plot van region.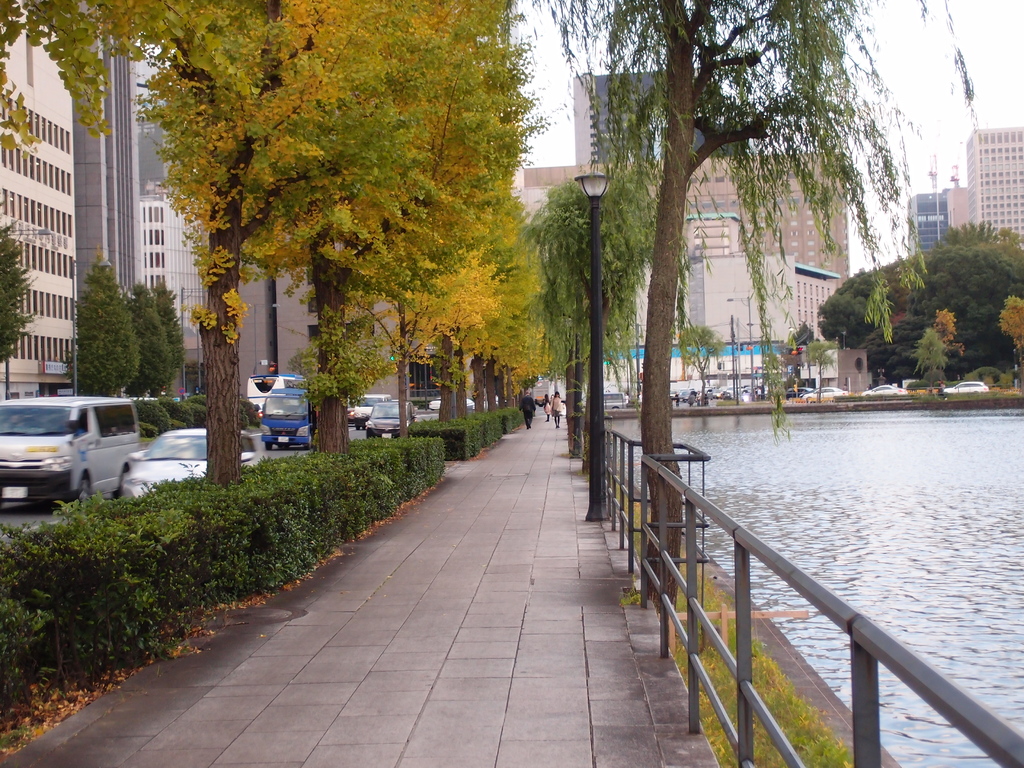
Plotted at 354/393/392/431.
